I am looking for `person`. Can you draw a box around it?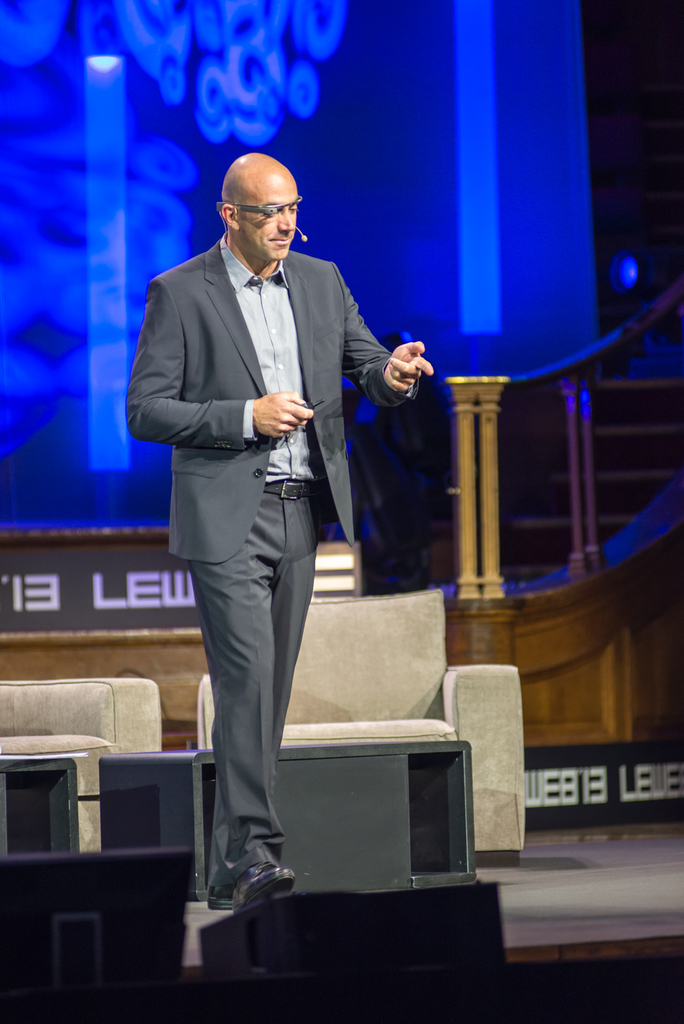
Sure, the bounding box is bbox=[125, 152, 437, 911].
